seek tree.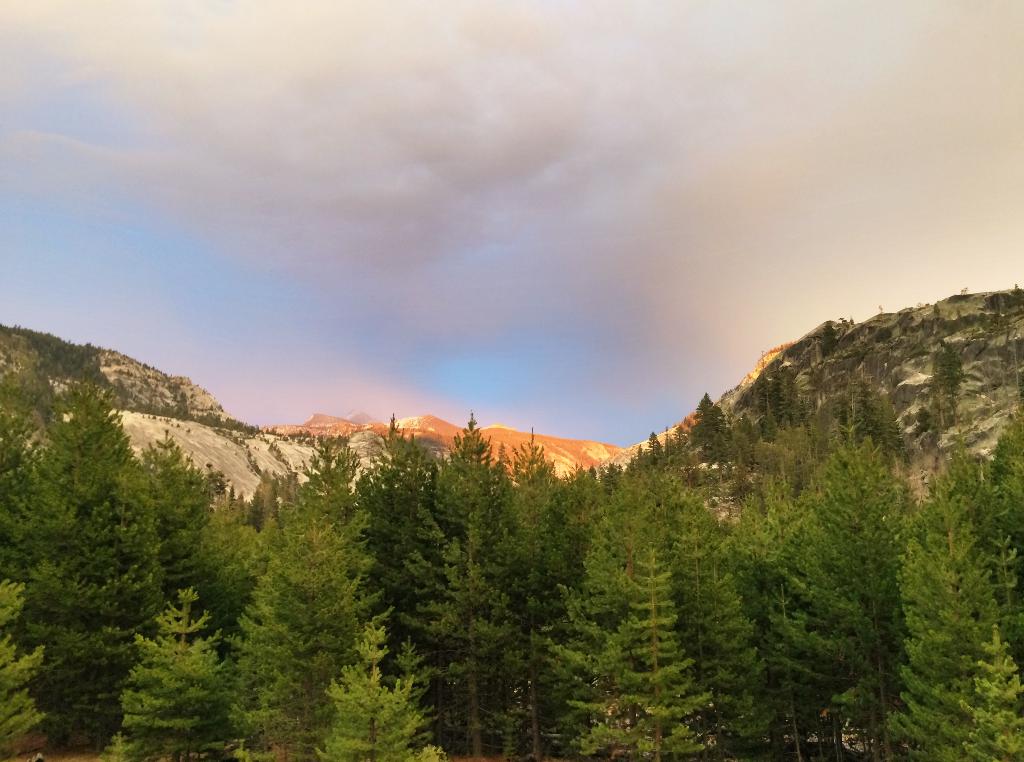
pyautogui.locateOnScreen(102, 585, 242, 761).
